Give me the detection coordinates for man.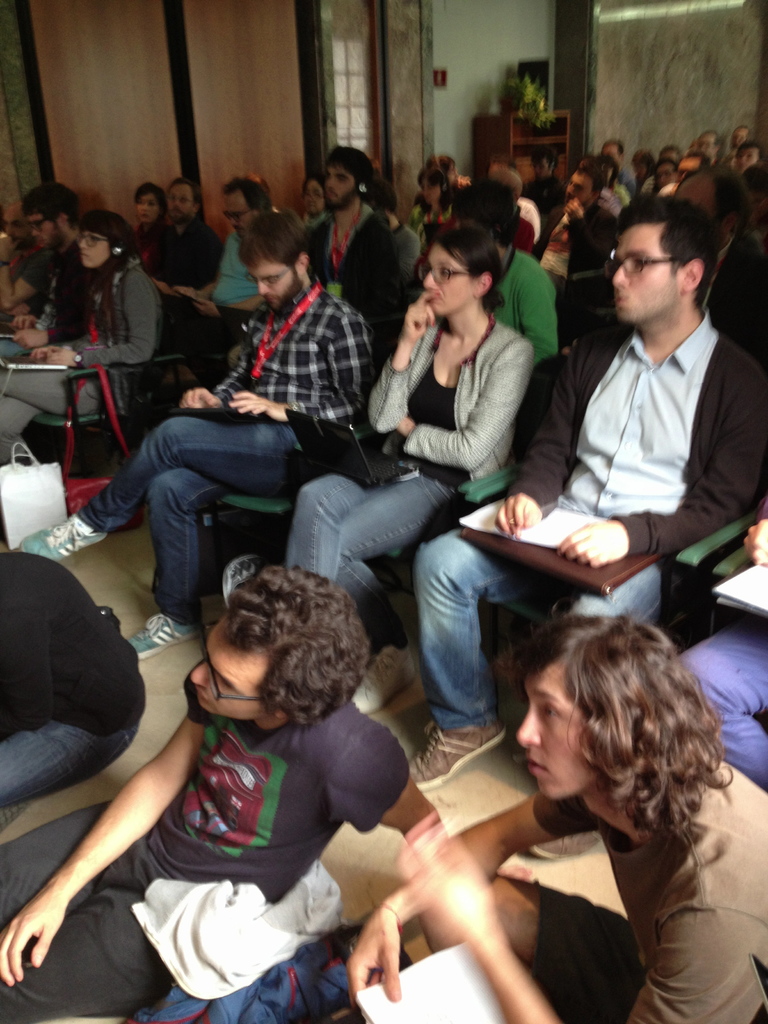
locate(299, 145, 416, 333).
